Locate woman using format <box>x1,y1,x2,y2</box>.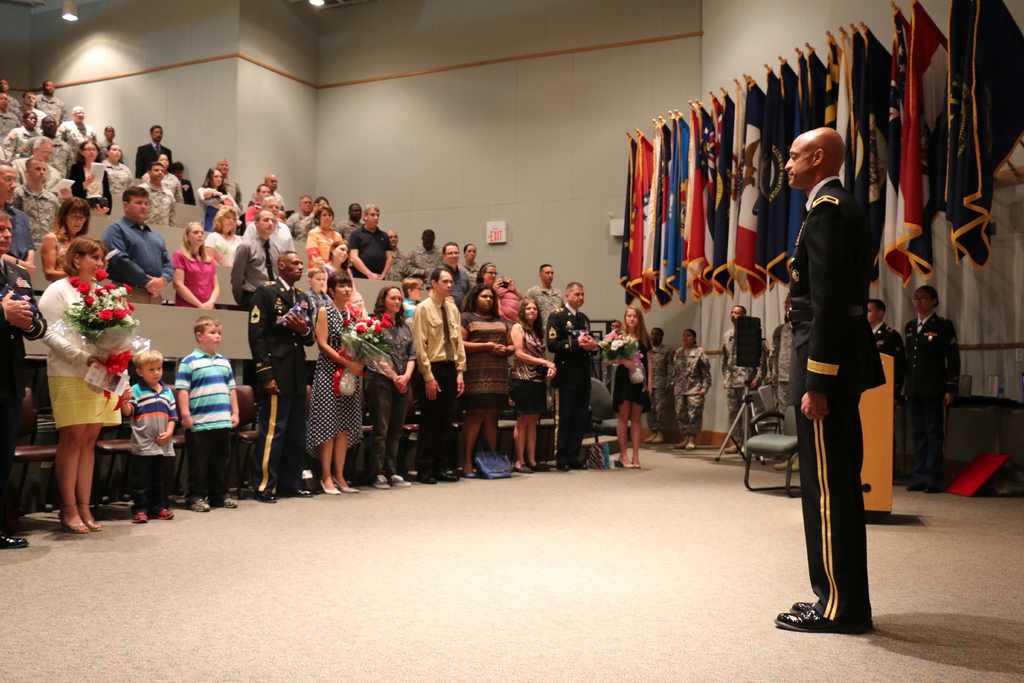
<box>509,297,557,473</box>.
